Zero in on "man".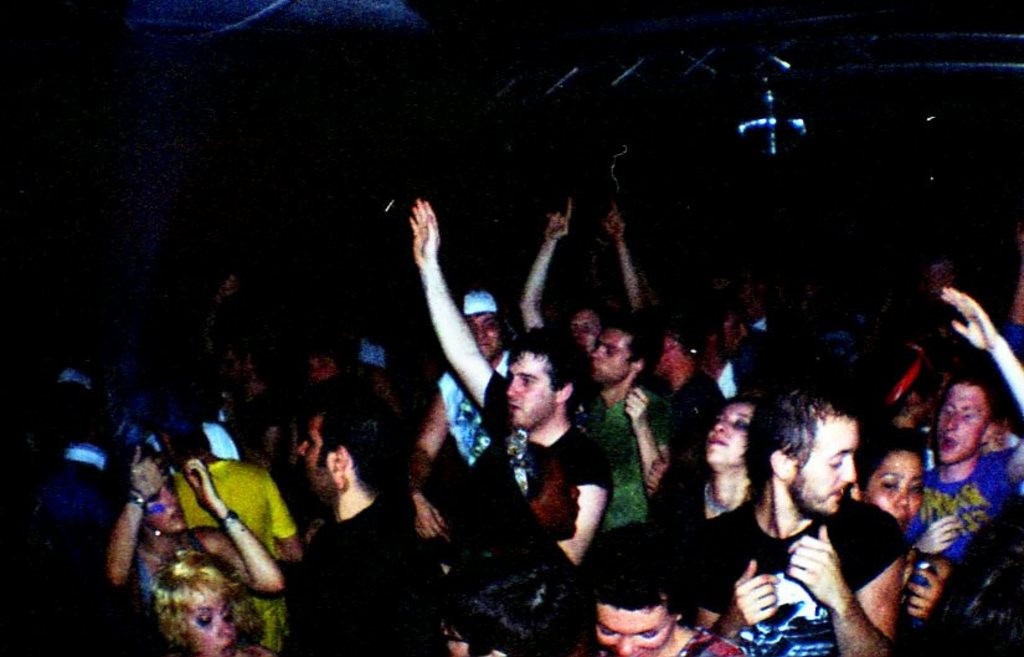
Zeroed in: region(149, 394, 299, 653).
